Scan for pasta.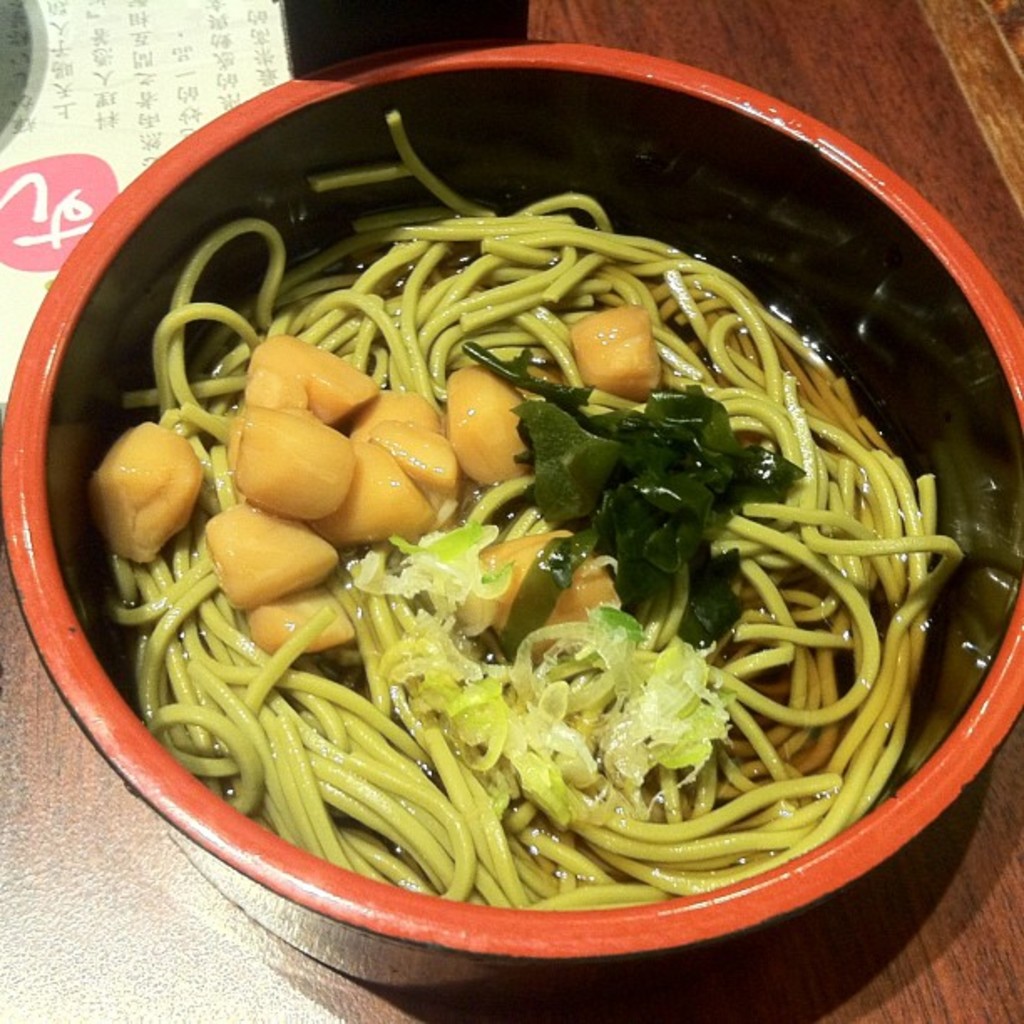
Scan result: rect(104, 109, 965, 904).
